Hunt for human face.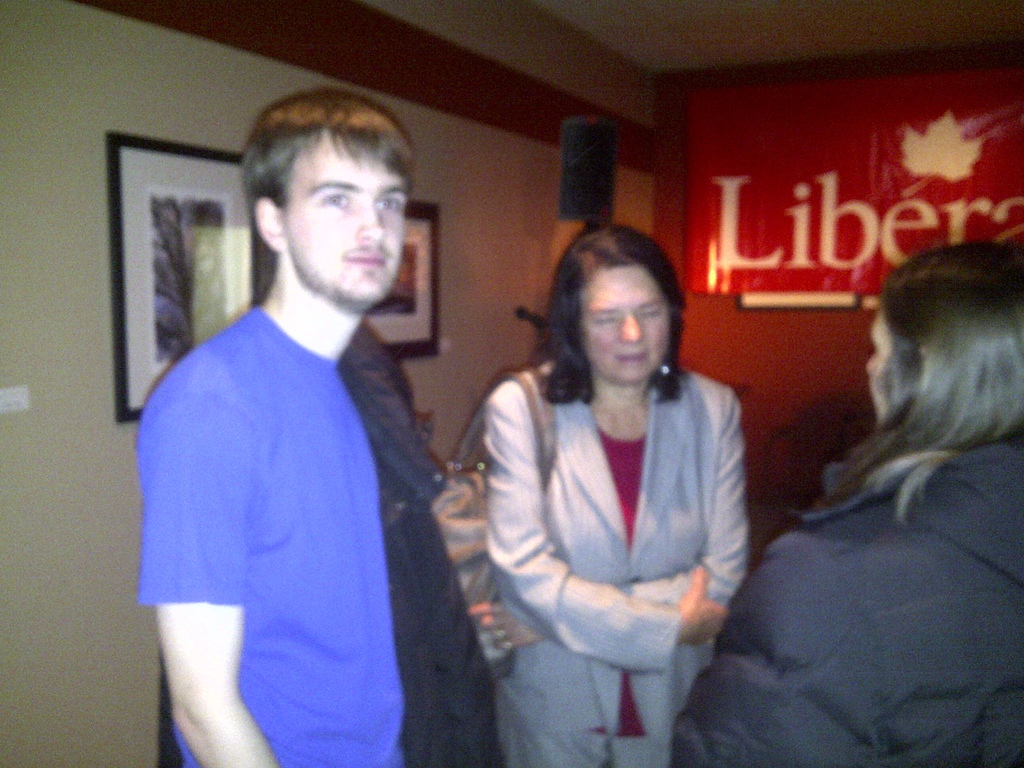
Hunted down at 862/314/892/419.
